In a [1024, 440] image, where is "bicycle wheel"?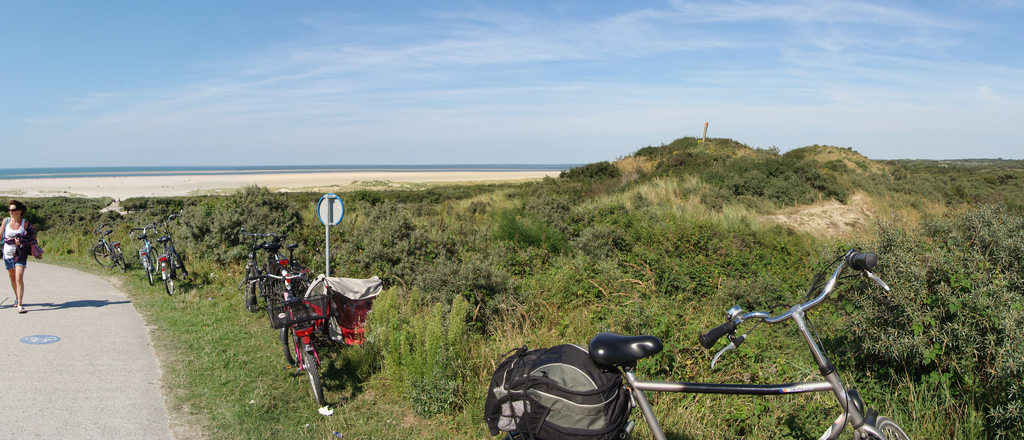
crop(151, 243, 159, 273).
